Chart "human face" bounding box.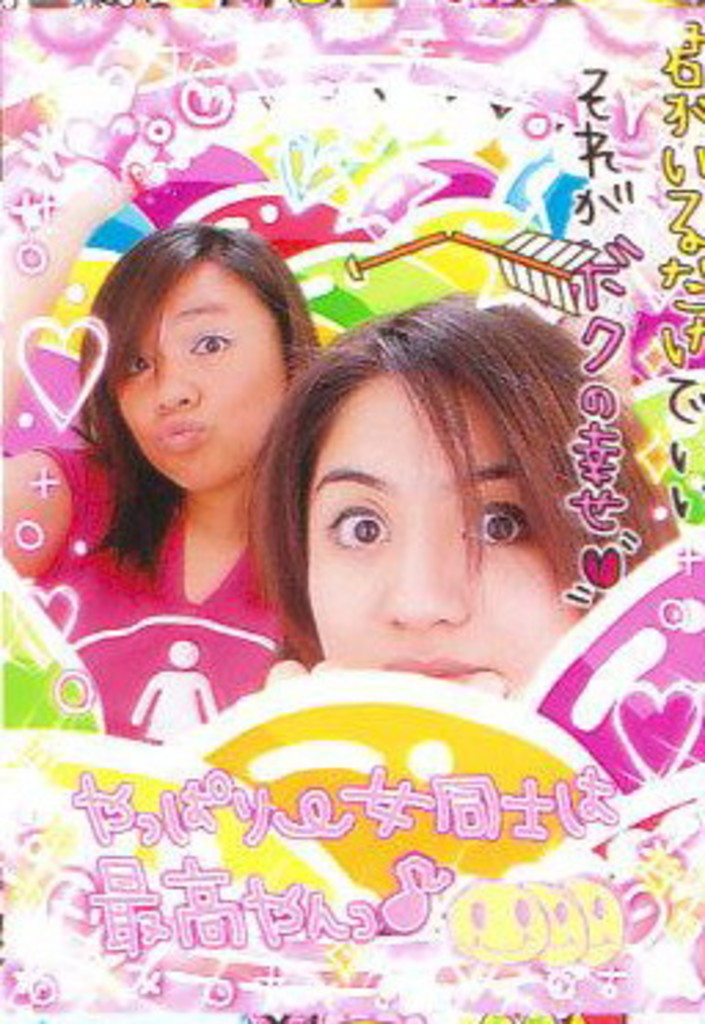
Charted: [x1=116, y1=262, x2=286, y2=487].
